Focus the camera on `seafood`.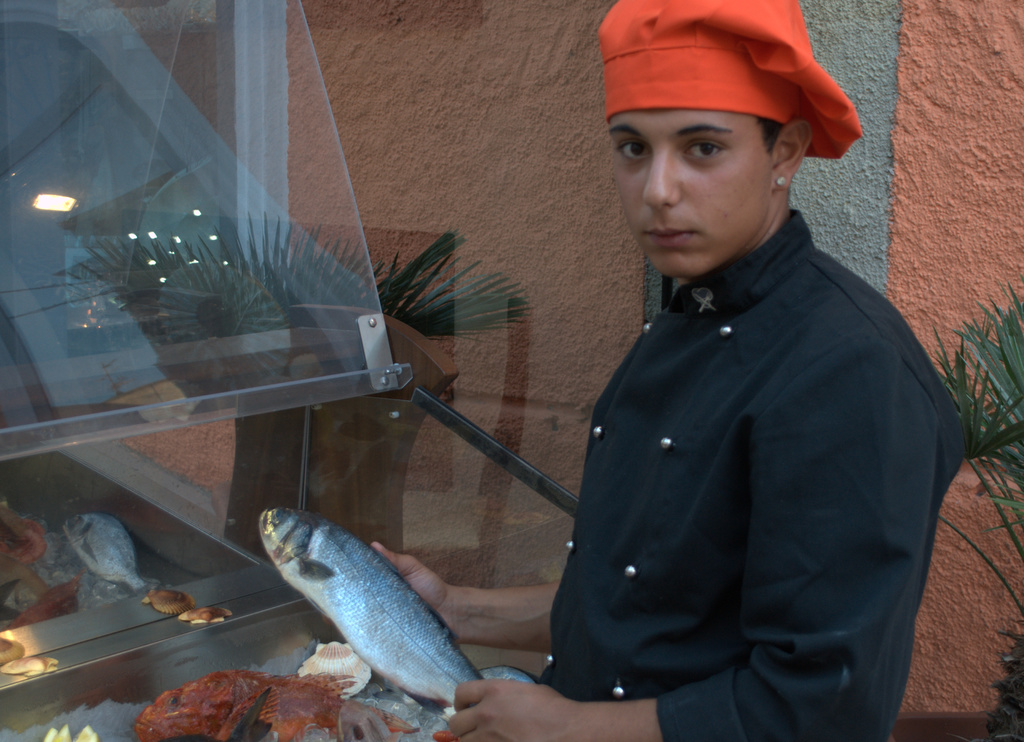
Focus region: {"x1": 127, "y1": 668, "x2": 420, "y2": 741}.
